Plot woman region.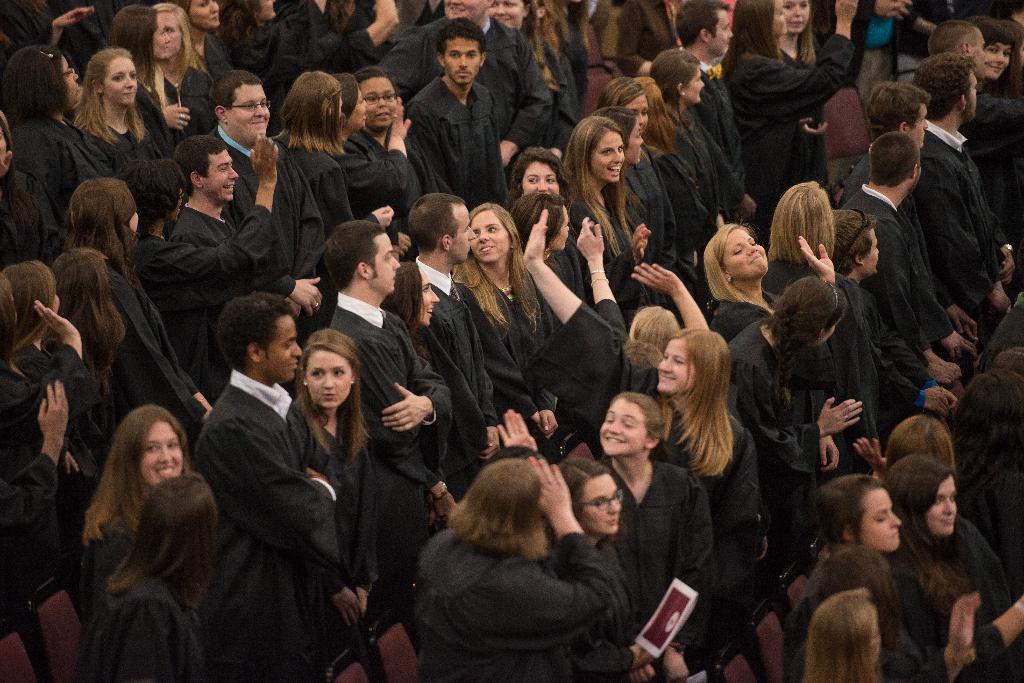
Plotted at 83 406 189 605.
